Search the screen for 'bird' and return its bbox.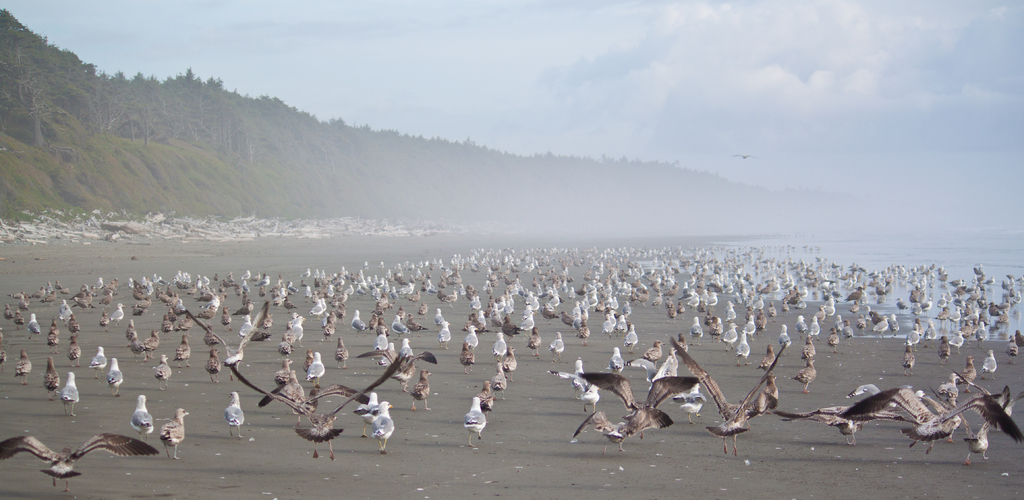
Found: Rect(136, 321, 158, 359).
